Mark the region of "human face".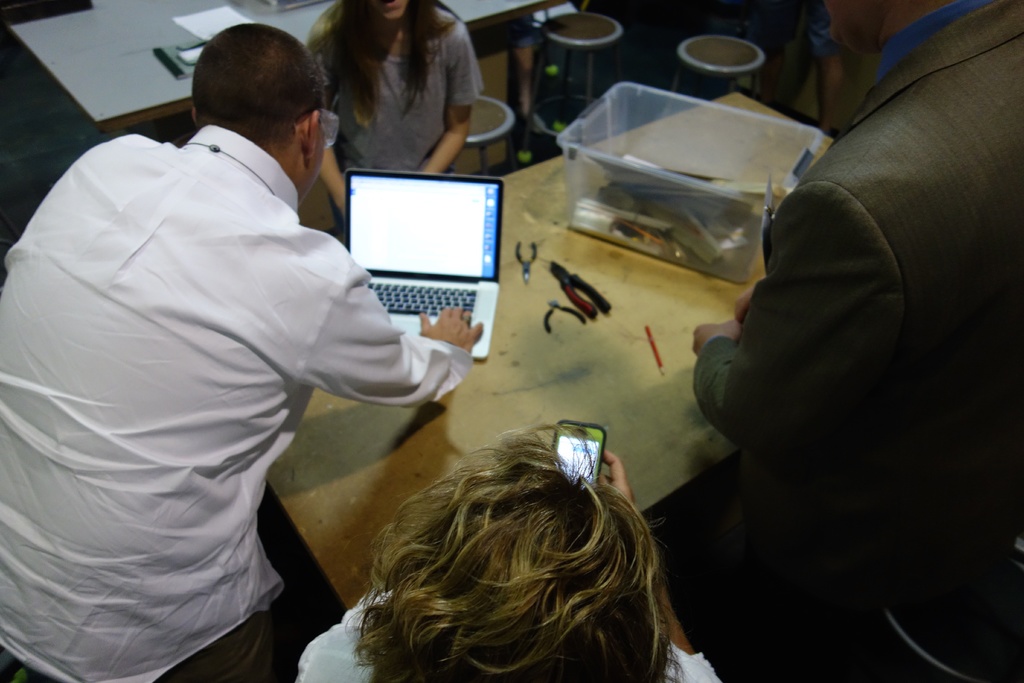
Region: x1=368 y1=0 x2=408 y2=22.
